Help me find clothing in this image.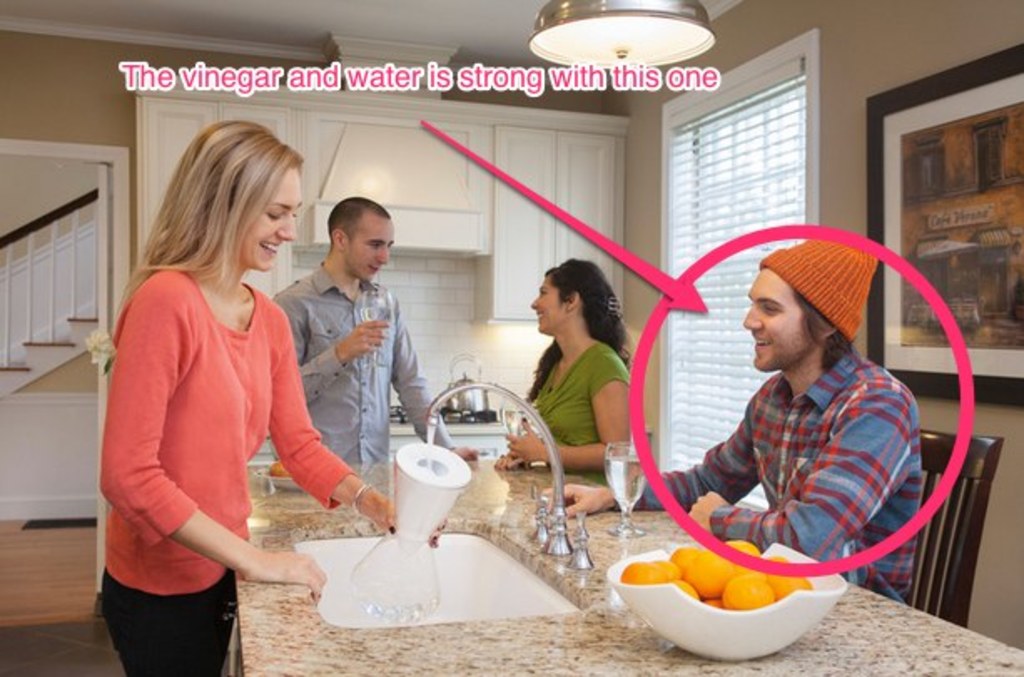
Found it: [124, 274, 326, 600].
